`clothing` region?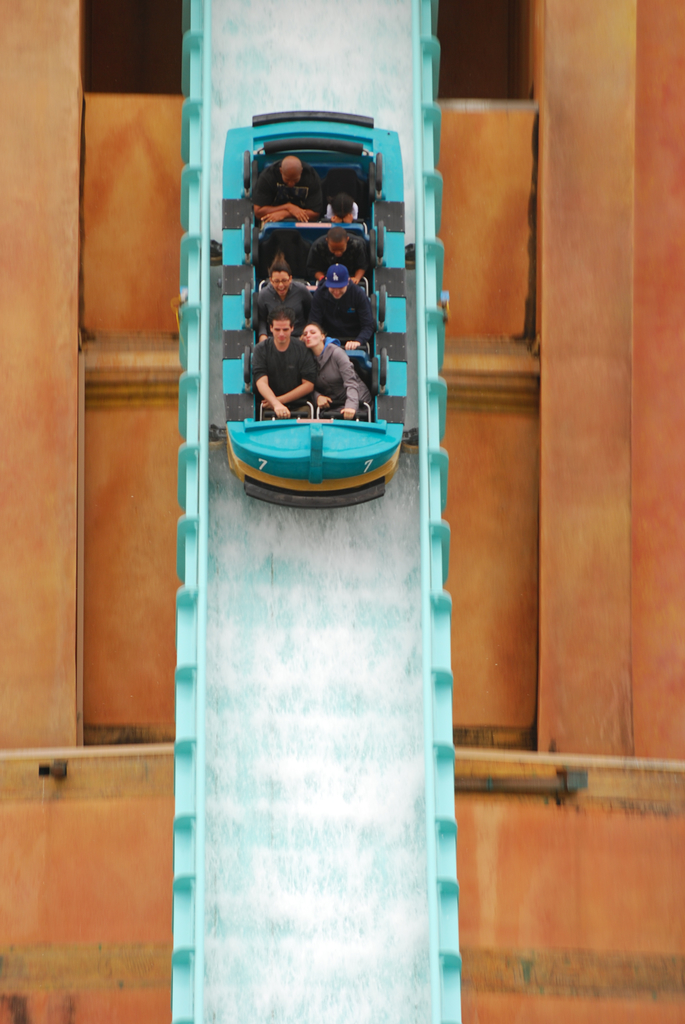
{"x1": 242, "y1": 334, "x2": 319, "y2": 392}
